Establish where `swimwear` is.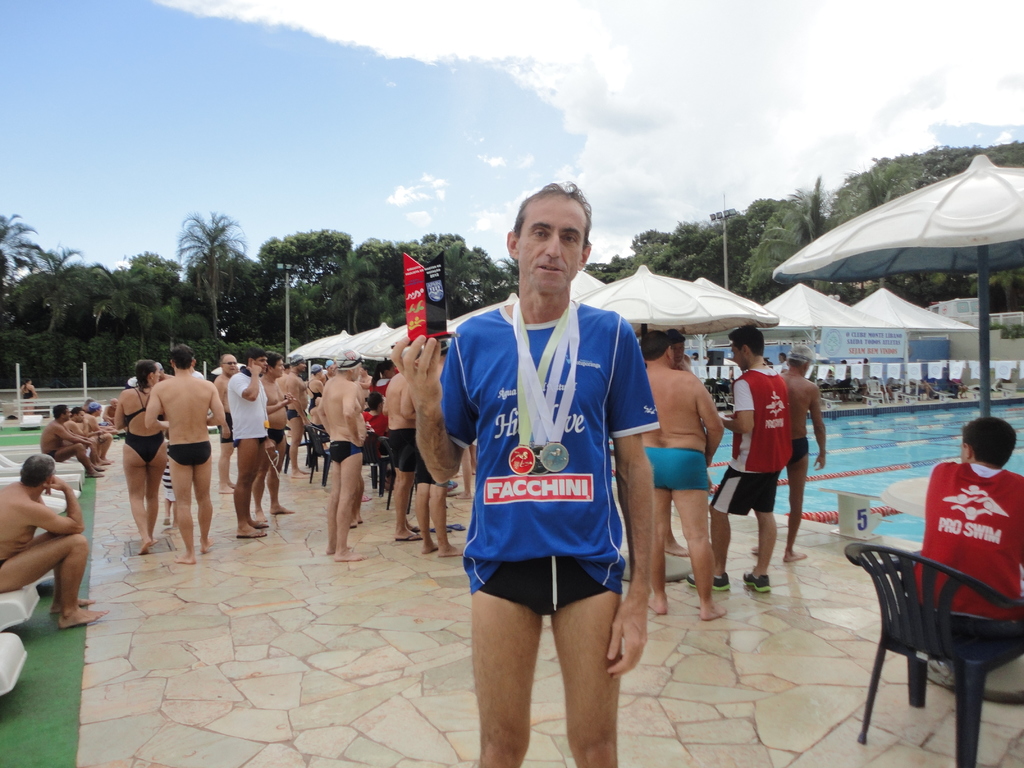
Established at x1=115, y1=364, x2=168, y2=556.
